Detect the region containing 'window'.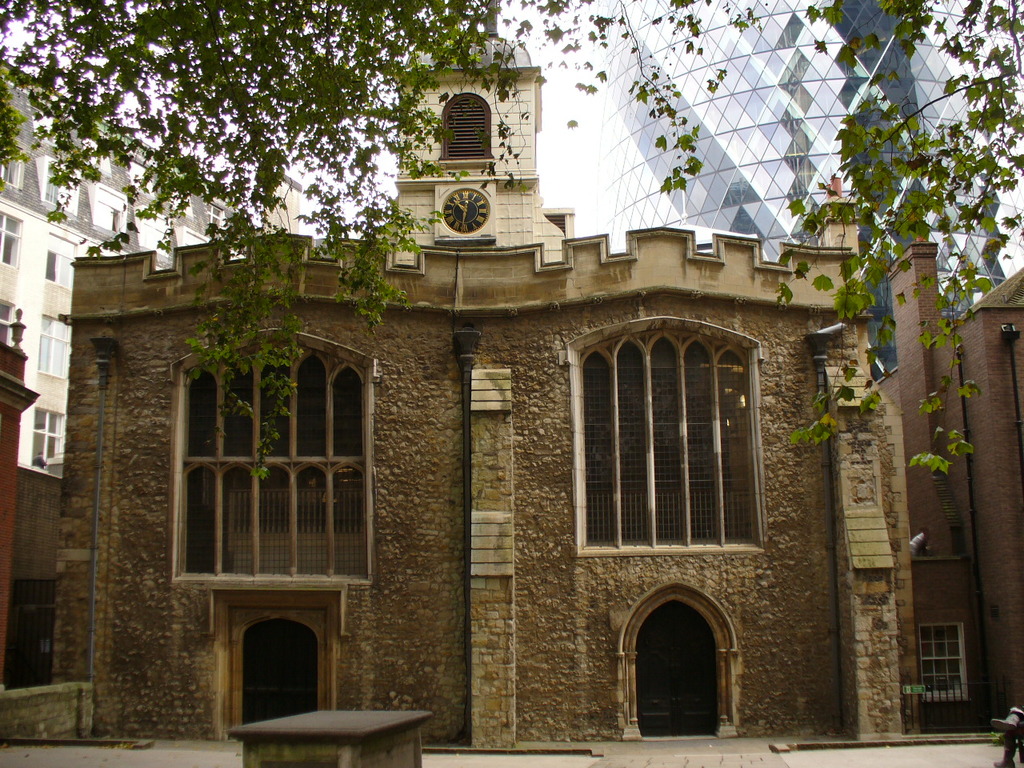
{"x1": 918, "y1": 622, "x2": 967, "y2": 702}.
